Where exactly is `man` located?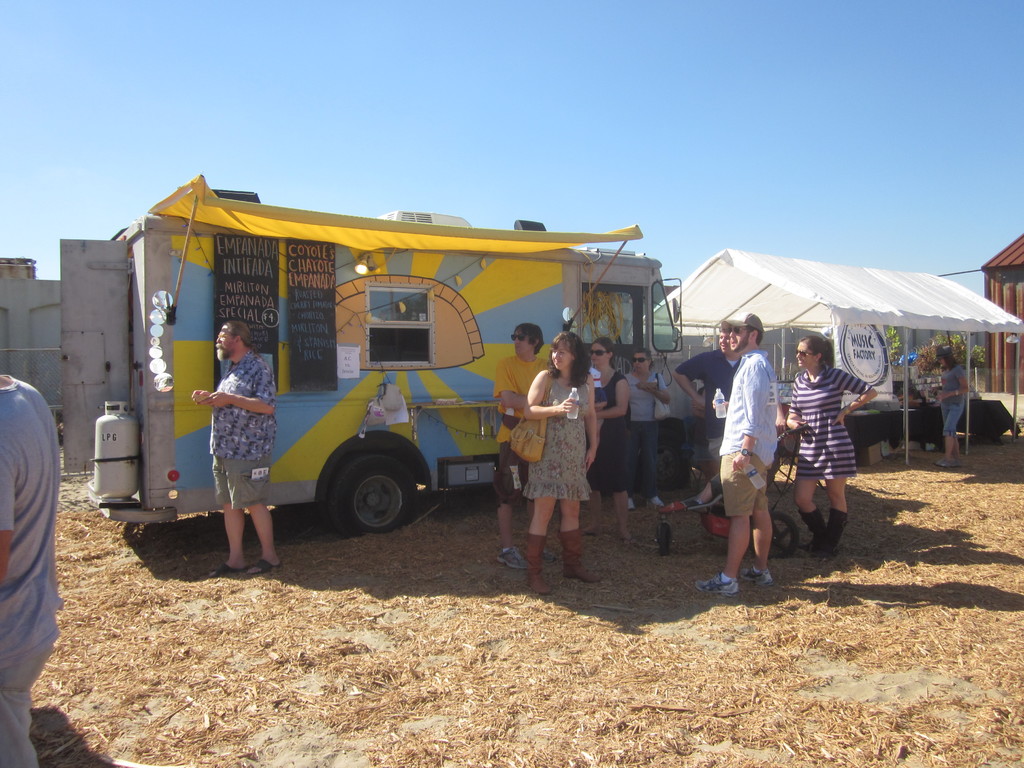
Its bounding box is x1=664 y1=321 x2=742 y2=483.
